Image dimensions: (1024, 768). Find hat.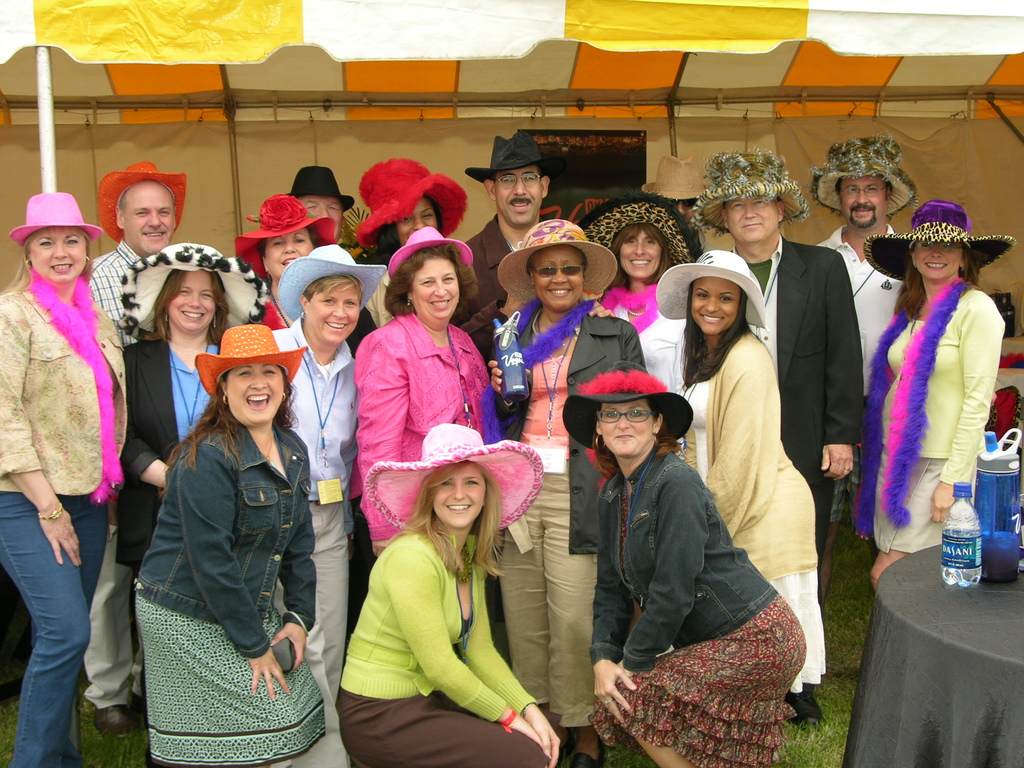
crop(862, 200, 1011, 284).
